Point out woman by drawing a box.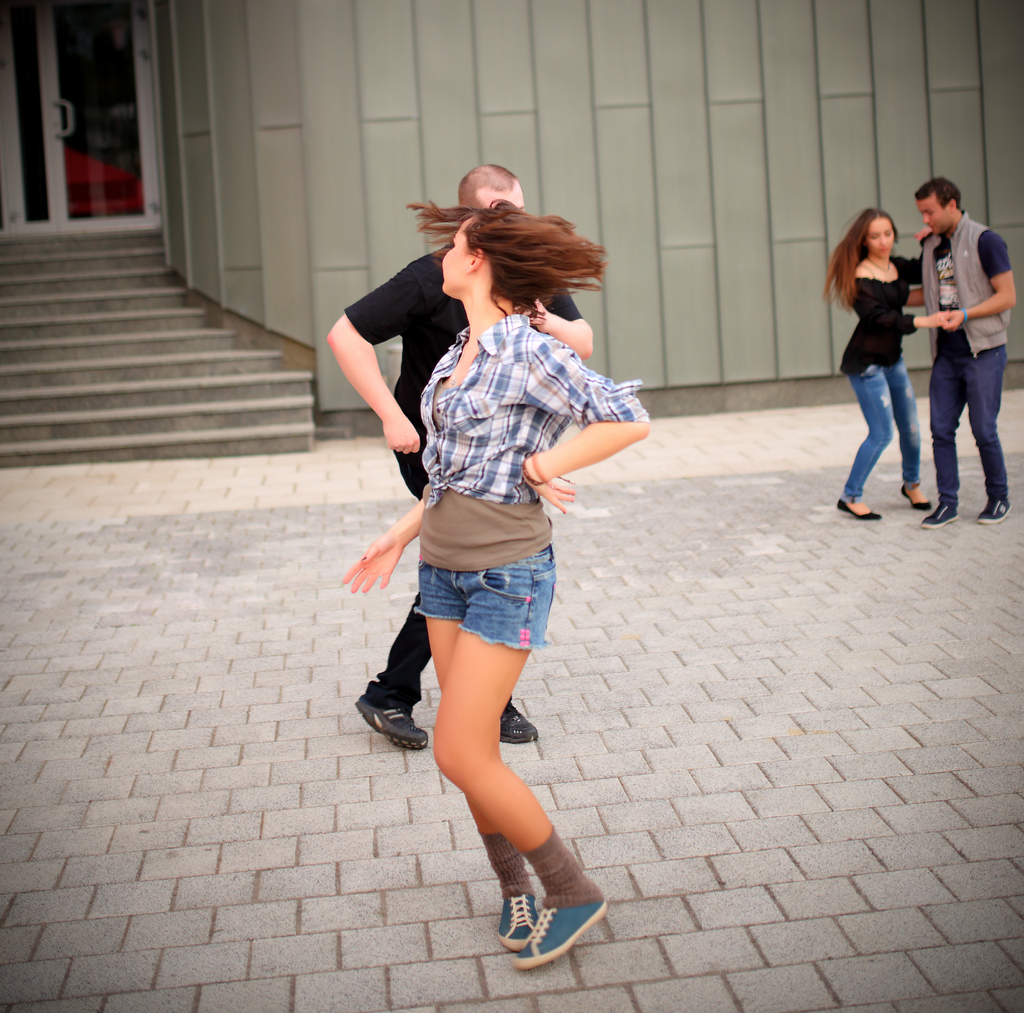
821 206 937 523.
